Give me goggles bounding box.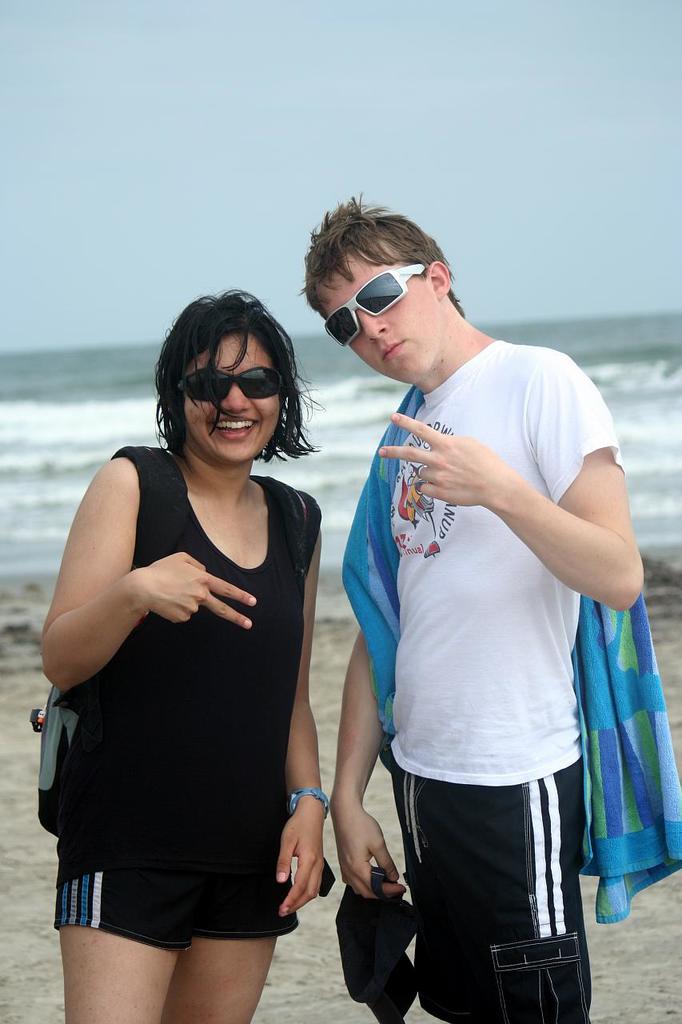
crop(168, 363, 289, 407).
